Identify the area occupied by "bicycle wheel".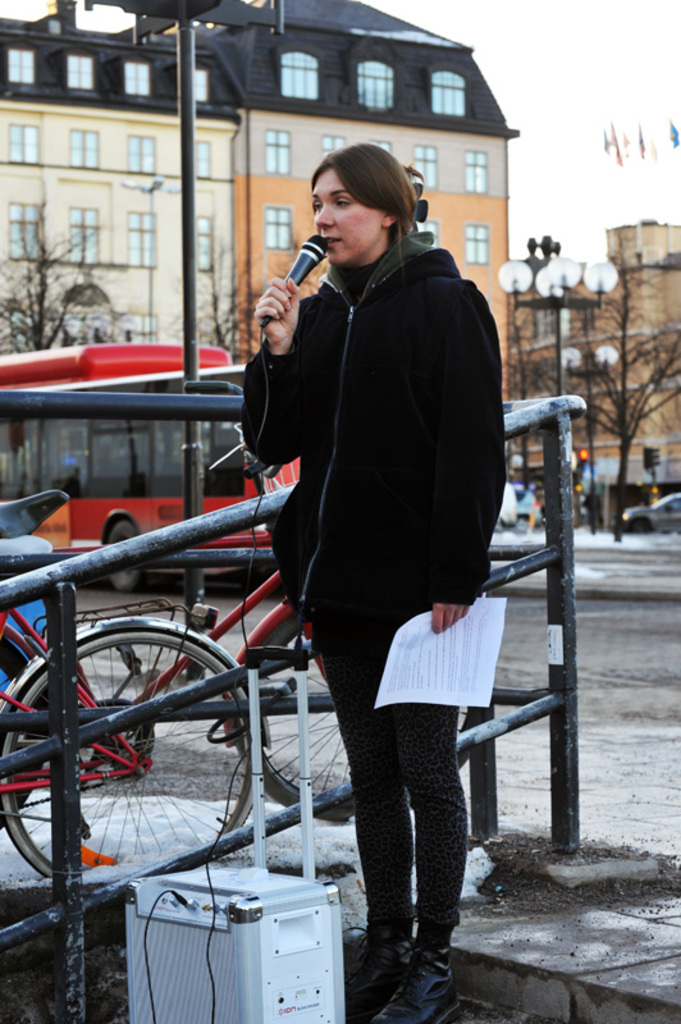
Area: locate(17, 616, 275, 915).
